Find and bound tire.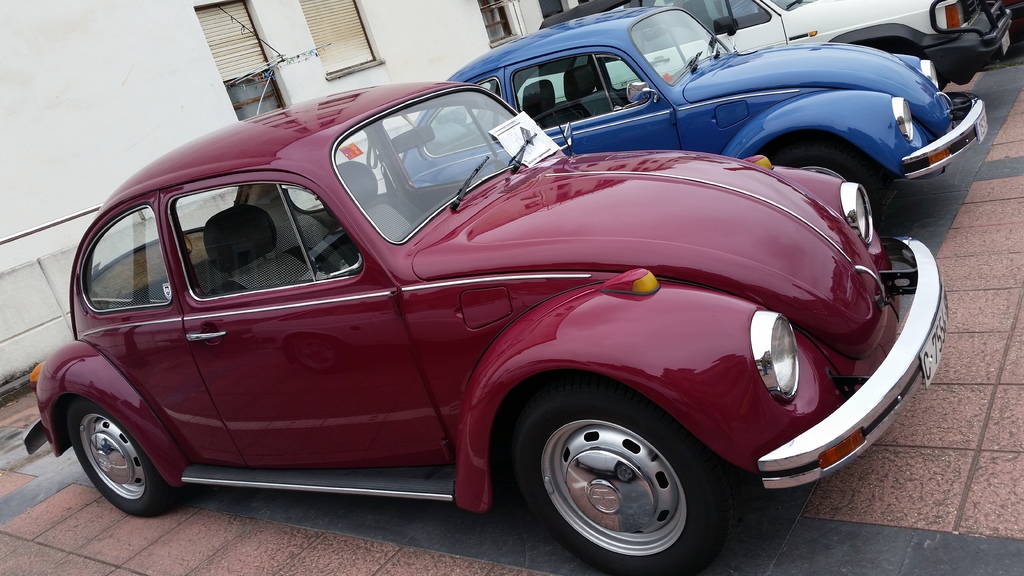
Bound: <bbox>760, 133, 893, 228</bbox>.
